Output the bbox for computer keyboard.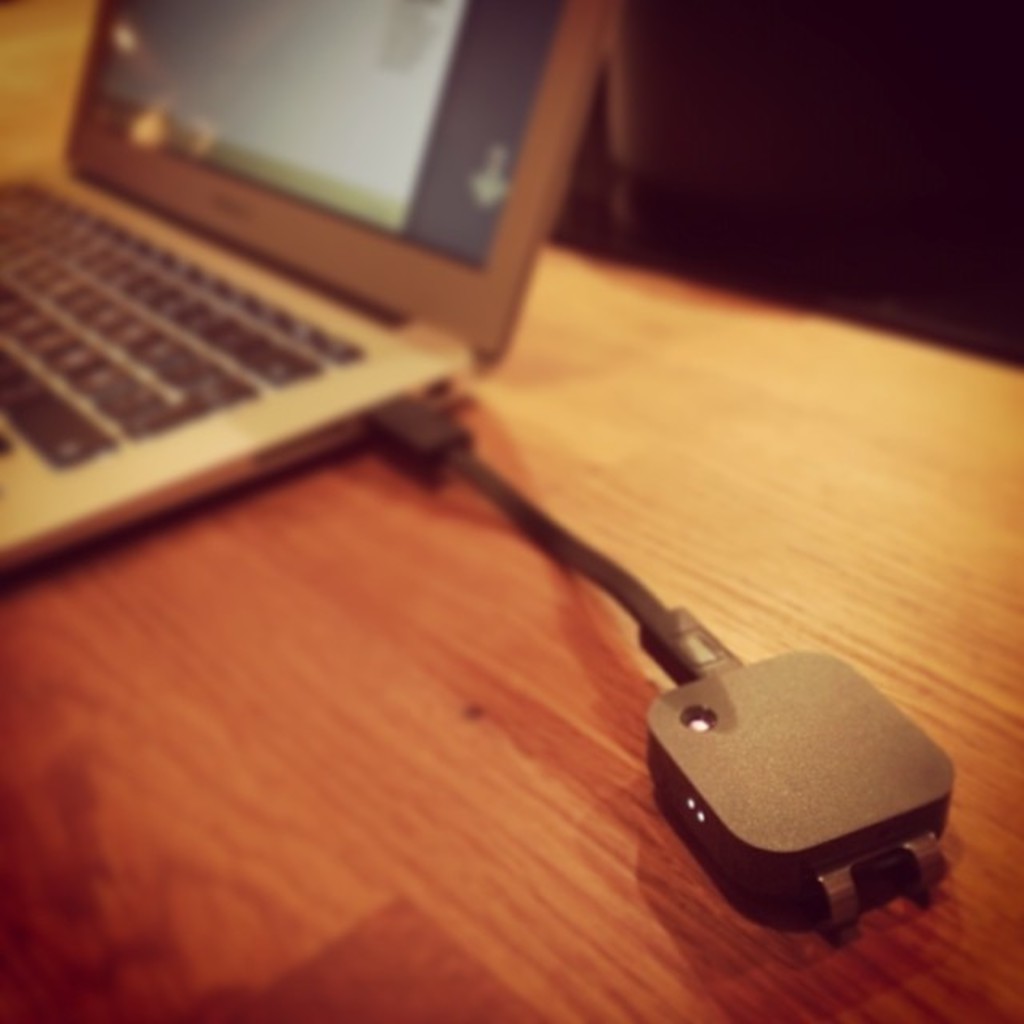
Rect(2, 166, 368, 474).
